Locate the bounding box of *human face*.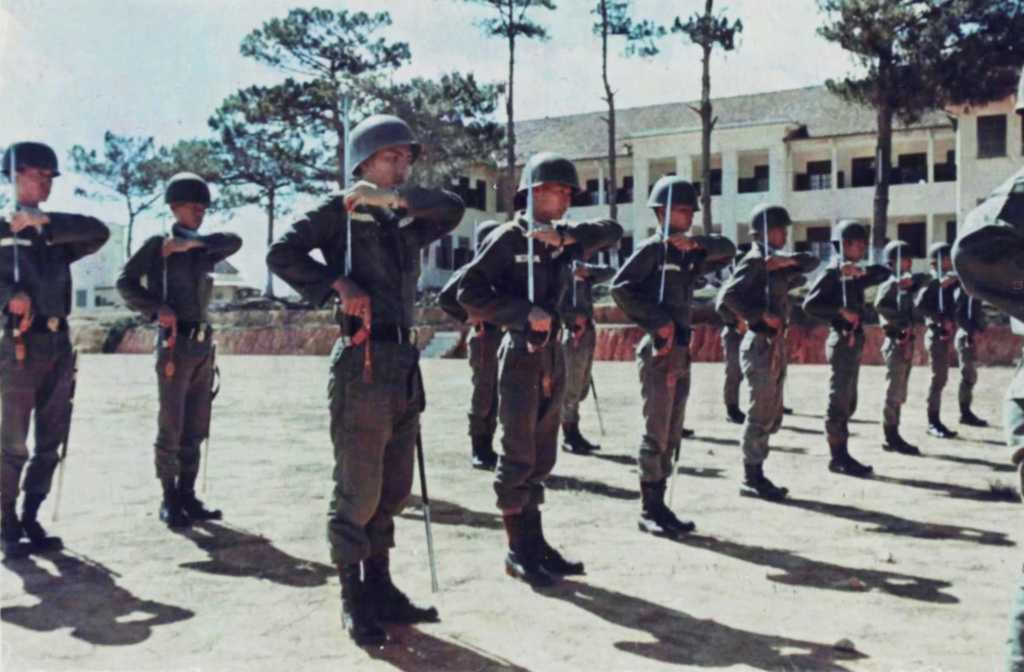
Bounding box: box=[371, 147, 418, 197].
